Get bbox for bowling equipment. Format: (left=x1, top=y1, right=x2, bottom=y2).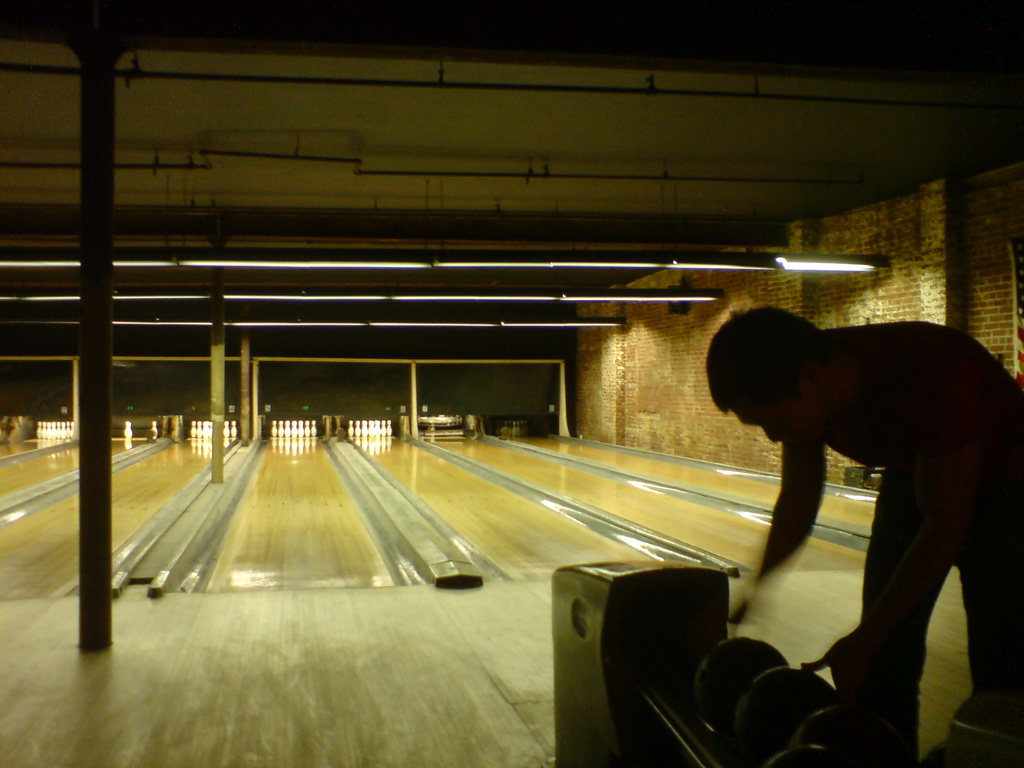
(left=117, top=424, right=138, bottom=448).
